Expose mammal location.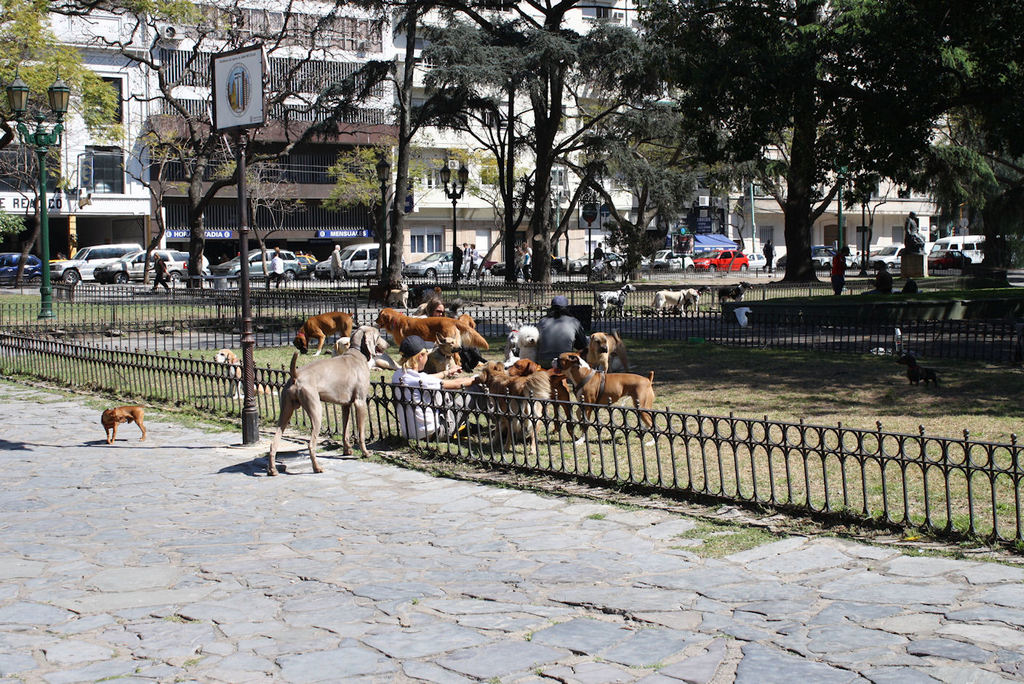
Exposed at pyautogui.locateOnScreen(413, 333, 459, 375).
